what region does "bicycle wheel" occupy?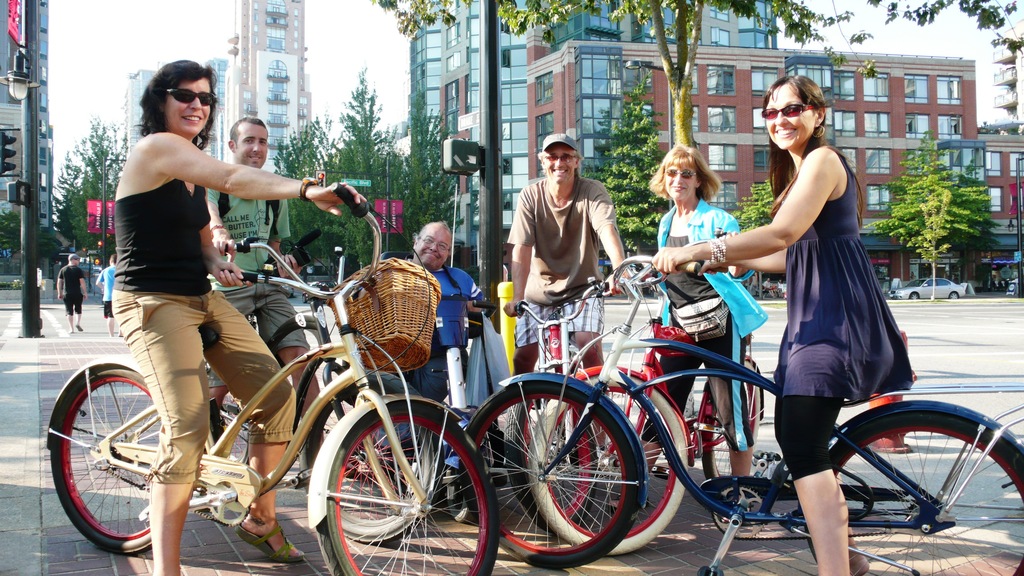
(307,387,502,575).
